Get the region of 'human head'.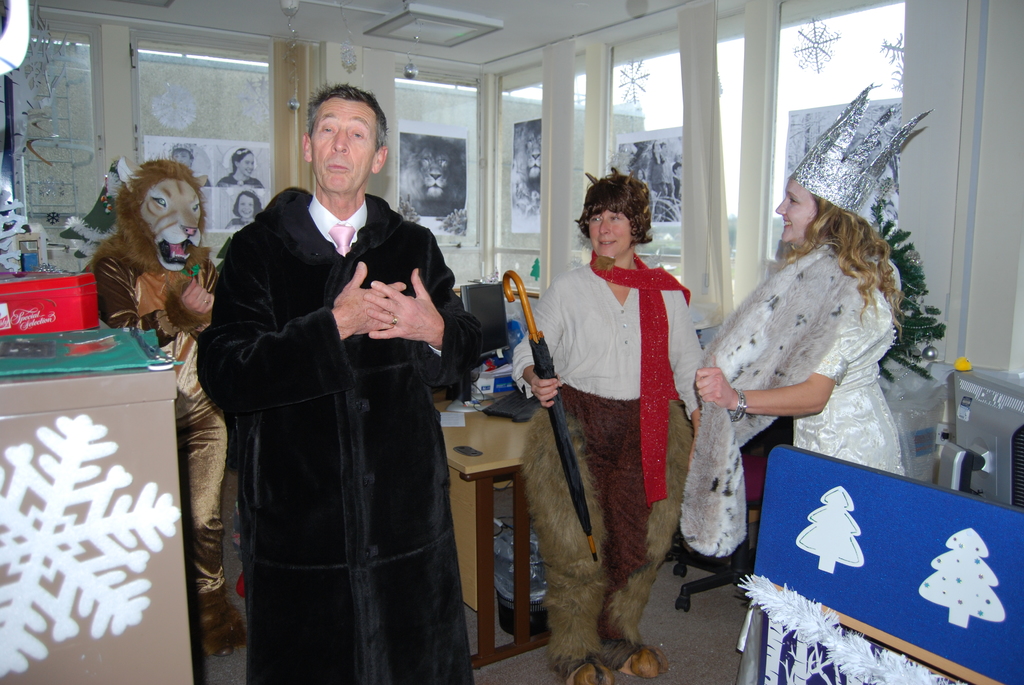
<box>771,179,849,244</box>.
